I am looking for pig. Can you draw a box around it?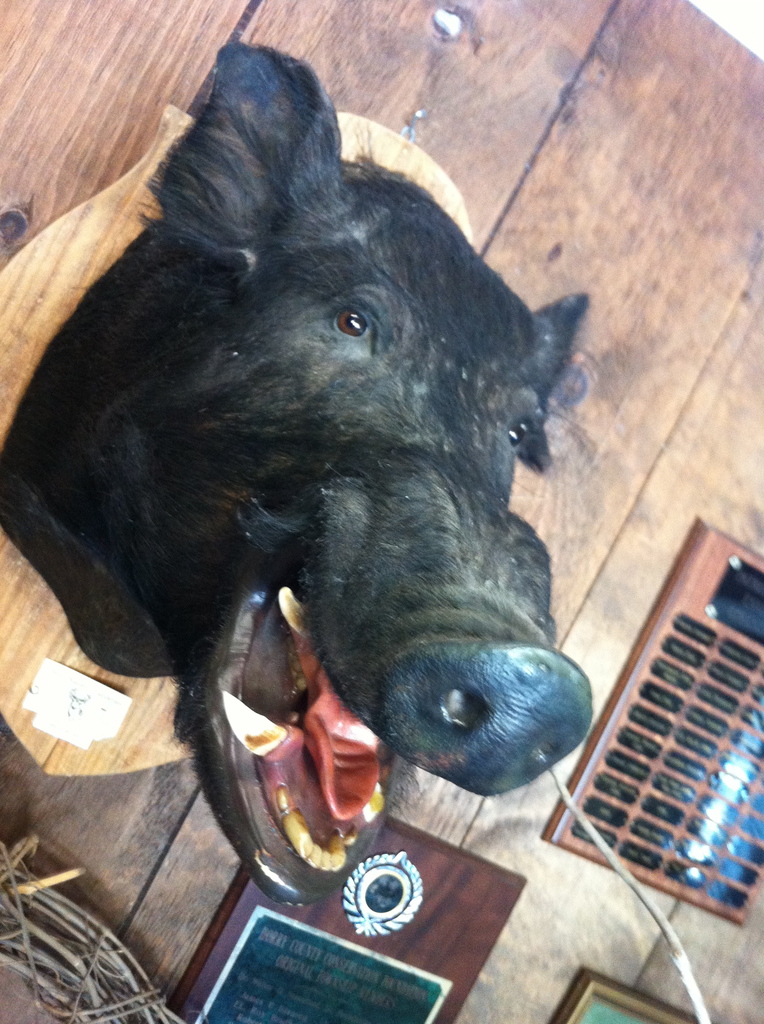
Sure, the bounding box is (0, 35, 598, 909).
